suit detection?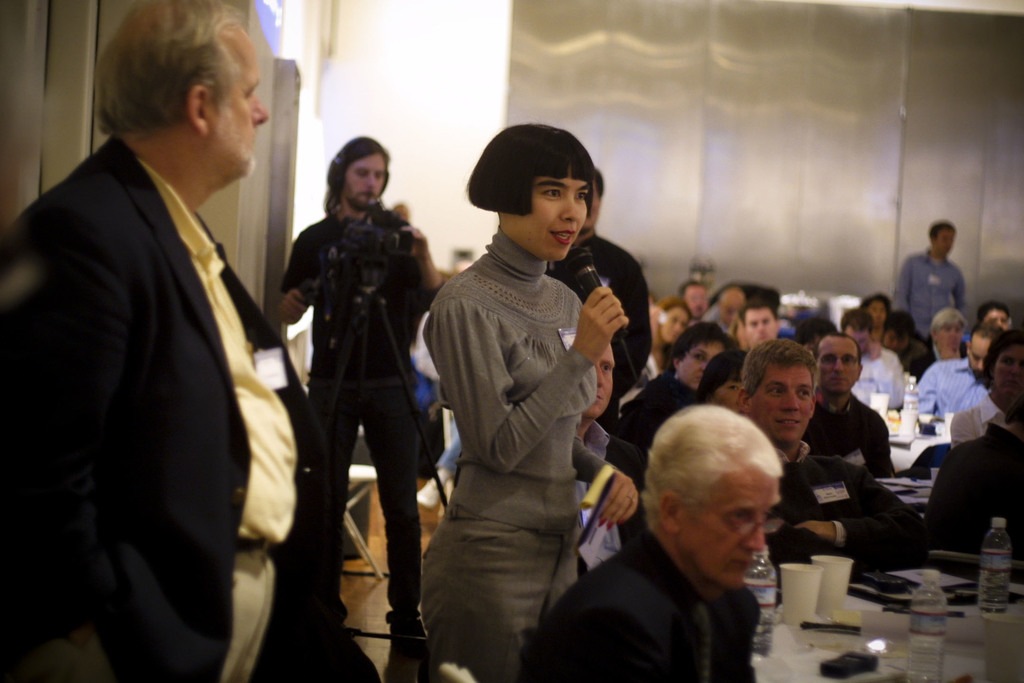
<region>23, 63, 312, 676</region>
